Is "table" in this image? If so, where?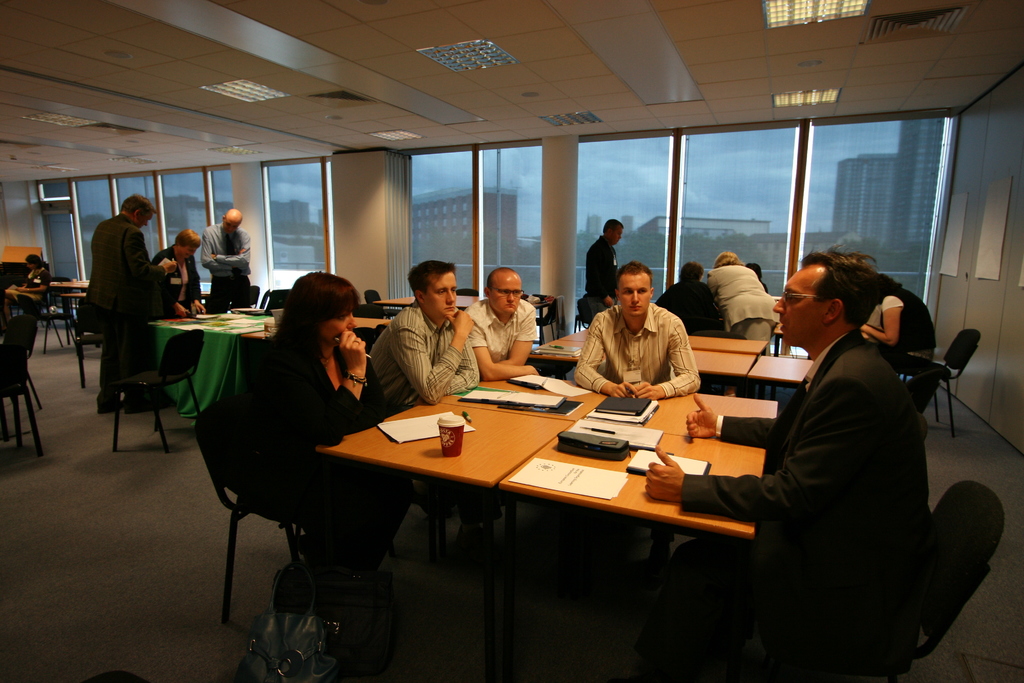
Yes, at 148:310:388:373.
